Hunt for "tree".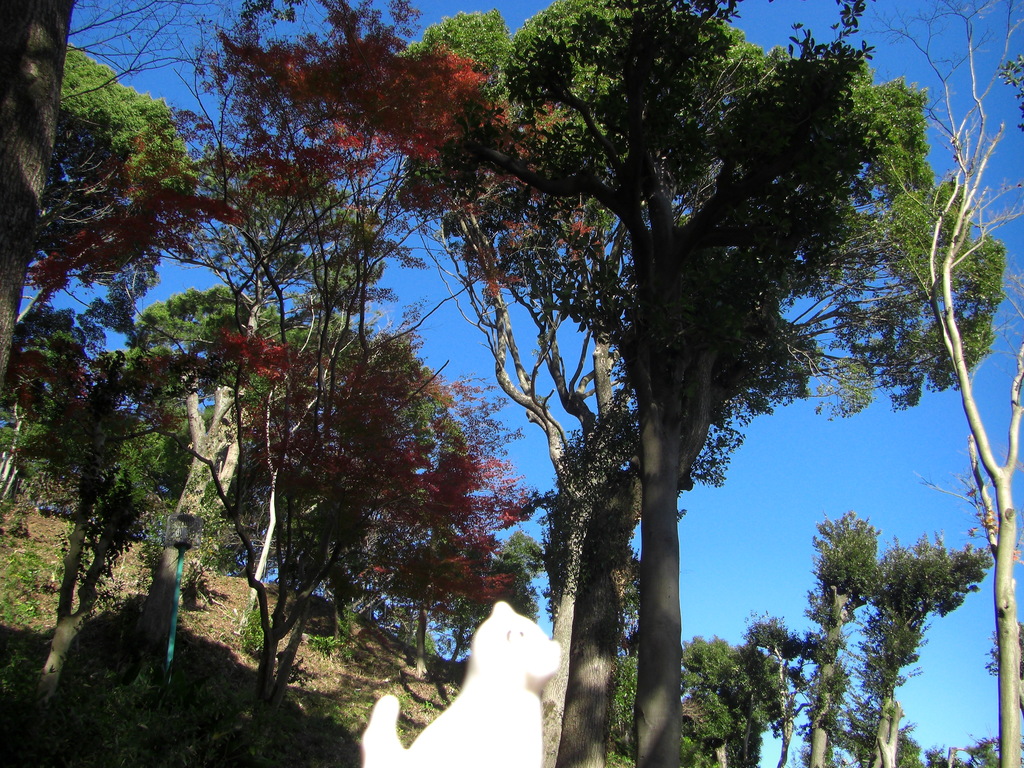
Hunted down at [left=858, top=526, right=986, bottom=767].
